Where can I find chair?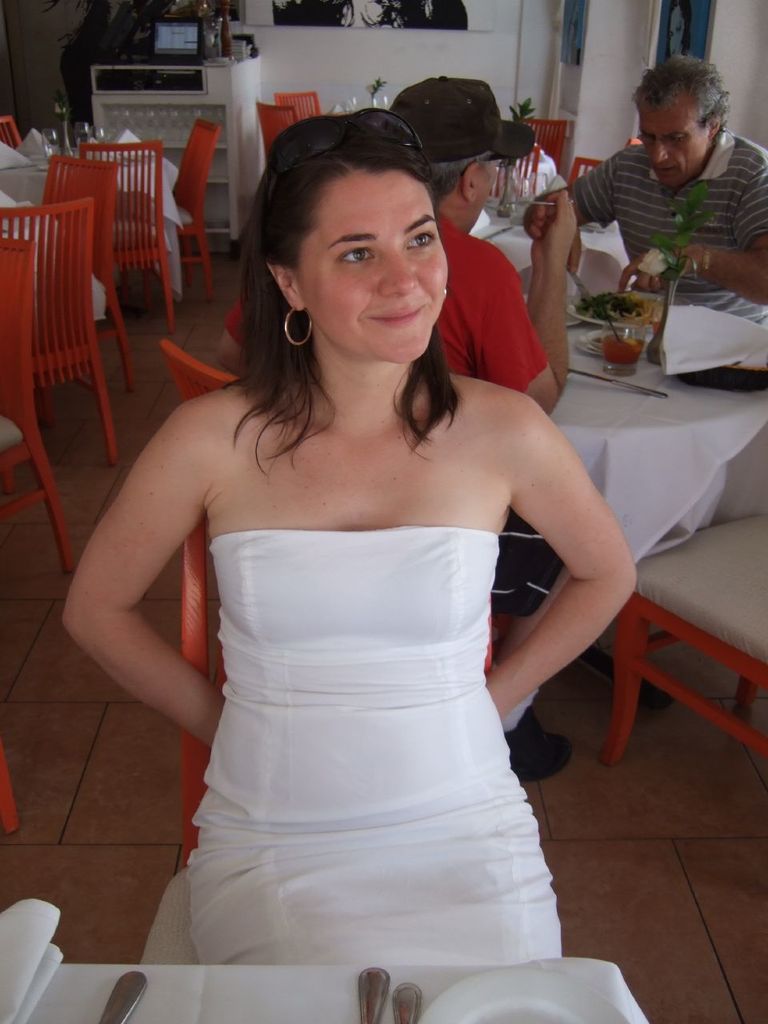
You can find it at l=517, t=110, r=562, b=172.
